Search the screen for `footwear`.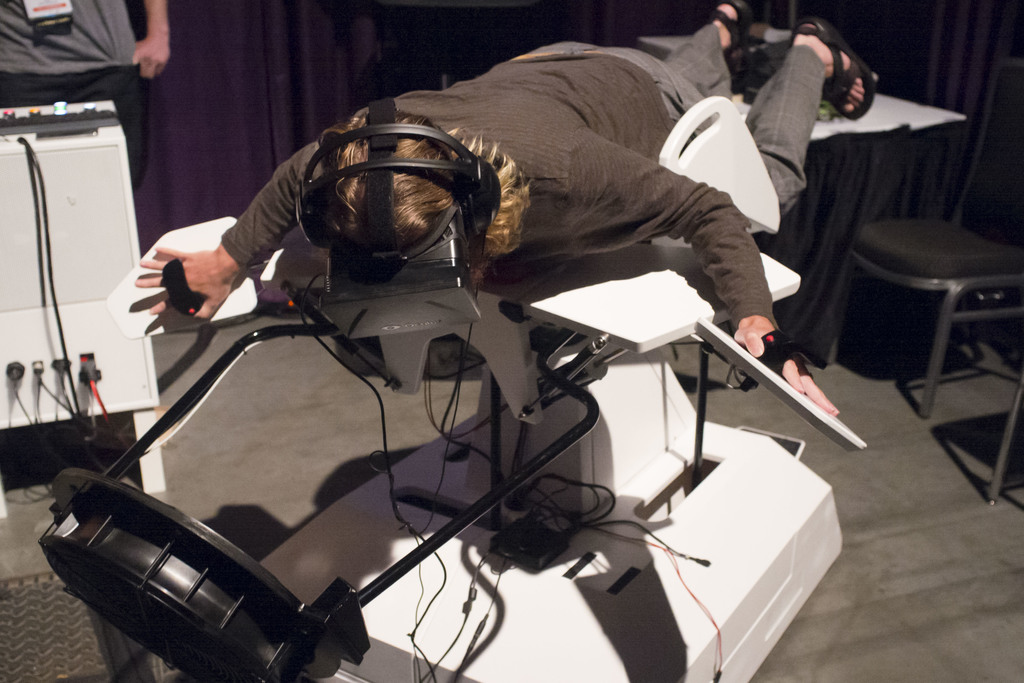
Found at bbox(790, 14, 876, 120).
